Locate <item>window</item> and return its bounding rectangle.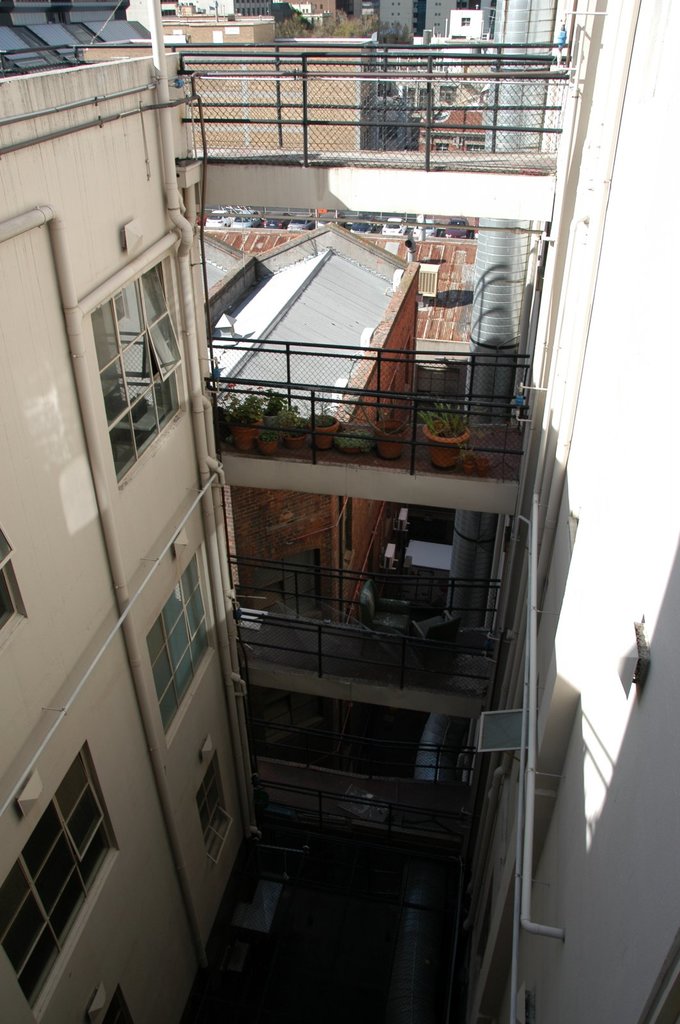
l=333, t=493, r=358, b=584.
